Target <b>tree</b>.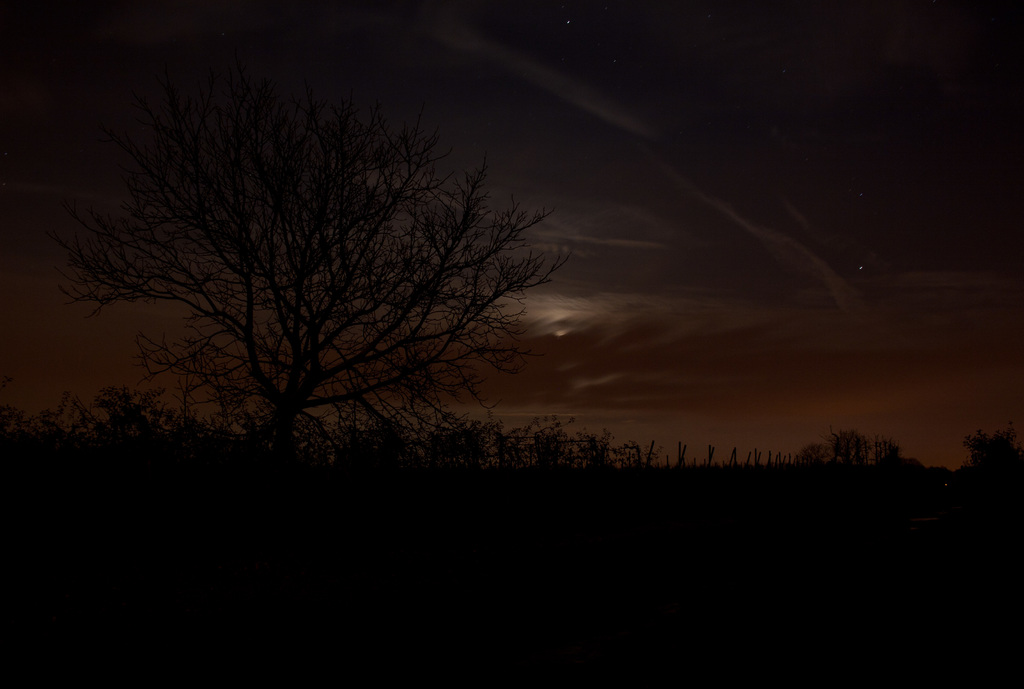
Target region: (x1=72, y1=74, x2=583, y2=468).
